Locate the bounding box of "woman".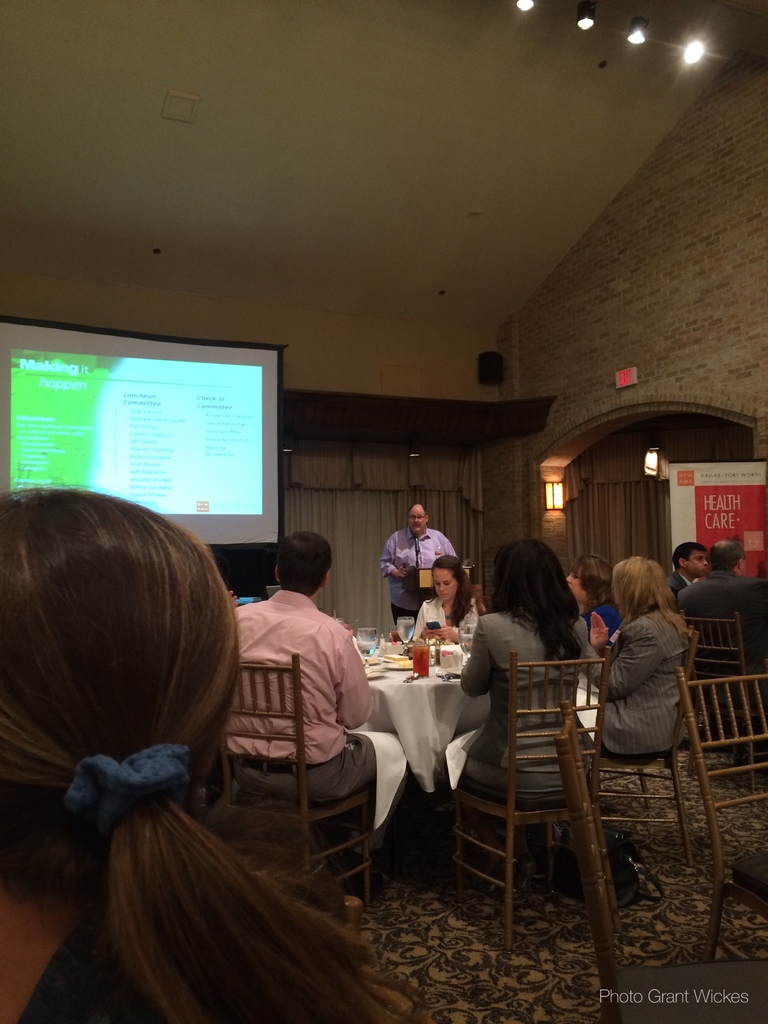
Bounding box: <bbox>576, 553, 691, 759</bbox>.
